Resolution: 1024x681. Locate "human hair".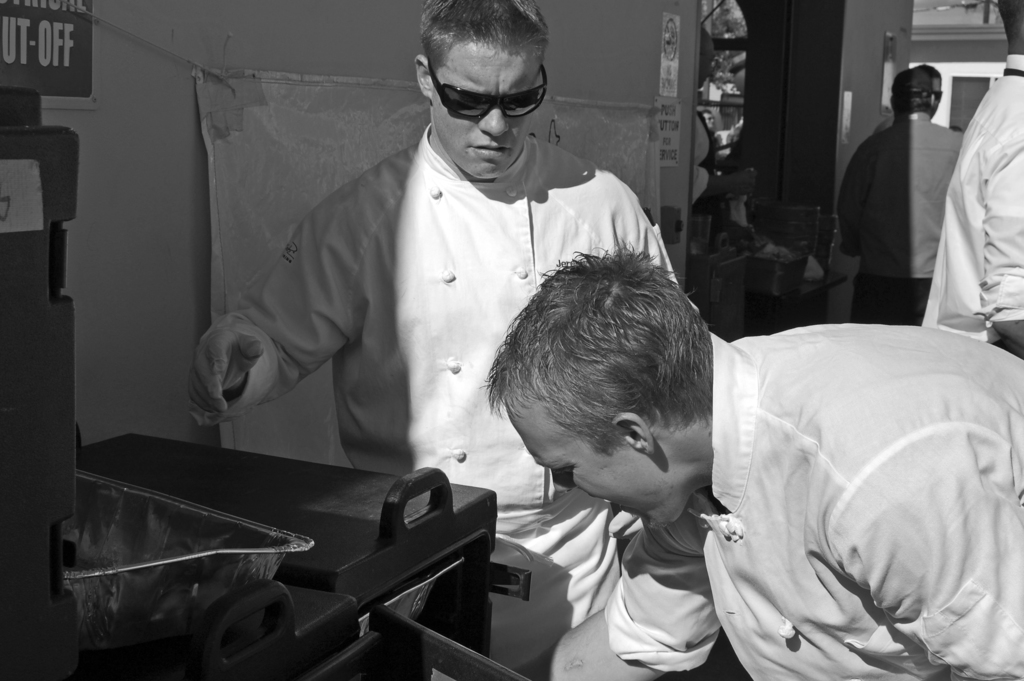
x1=412 y1=0 x2=553 y2=75.
